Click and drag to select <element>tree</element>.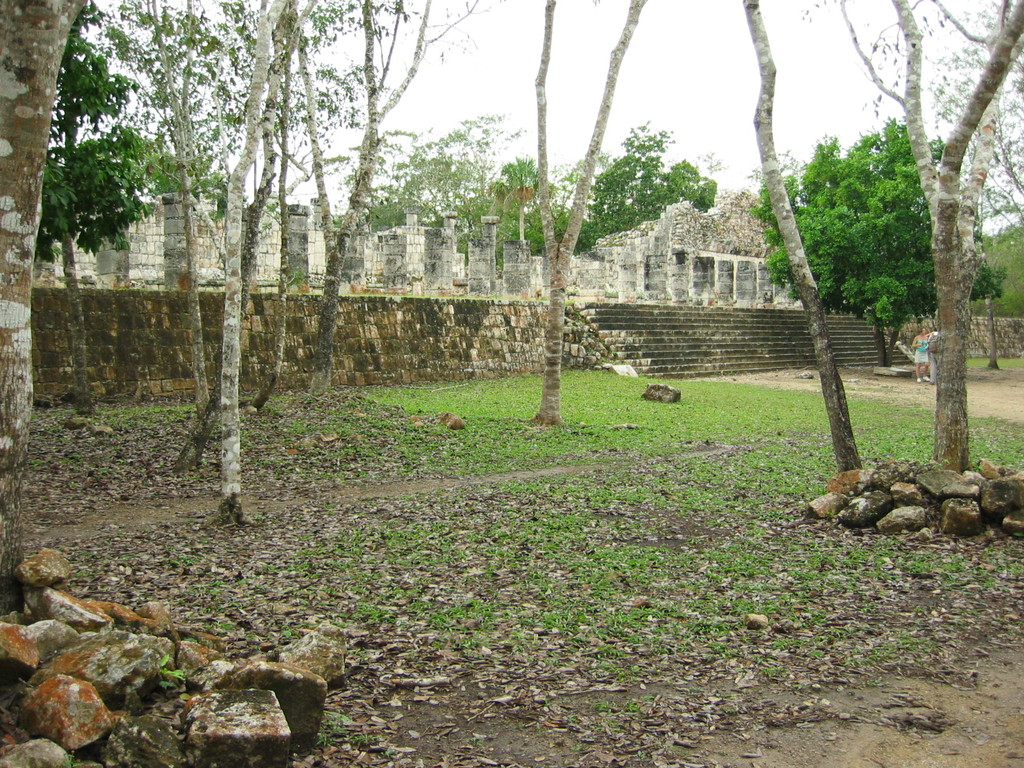
Selection: {"left": 495, "top": 0, "right": 723, "bottom": 431}.
